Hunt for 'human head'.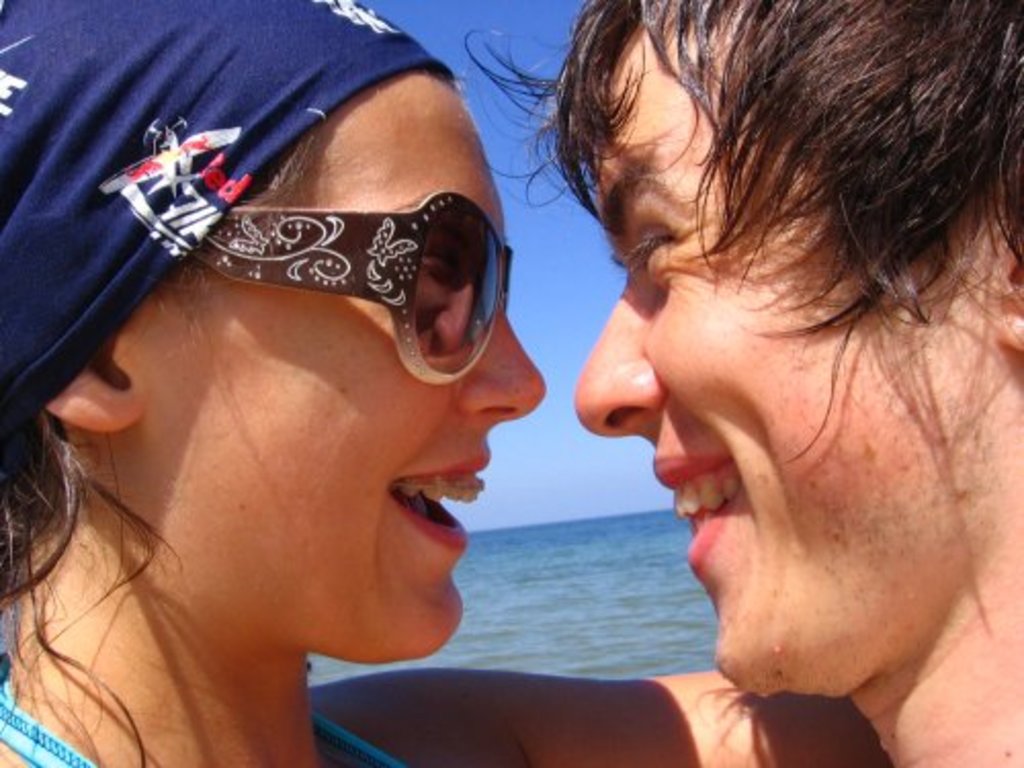
Hunted down at x1=0, y1=0, x2=549, y2=672.
